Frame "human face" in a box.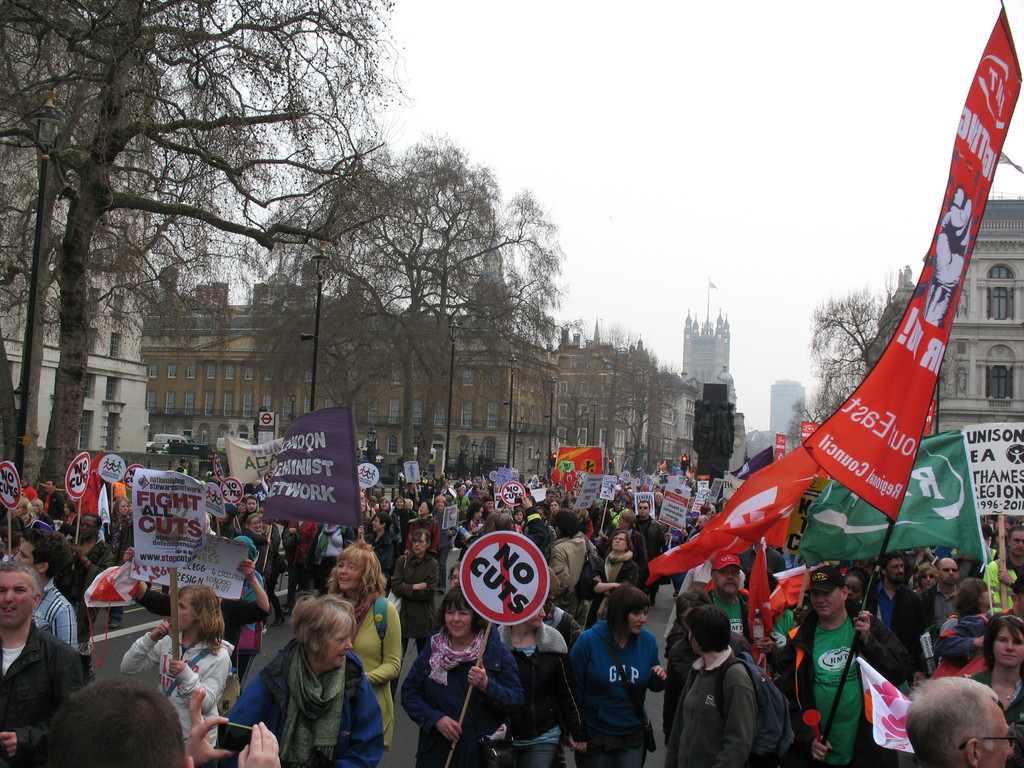
812:588:841:616.
